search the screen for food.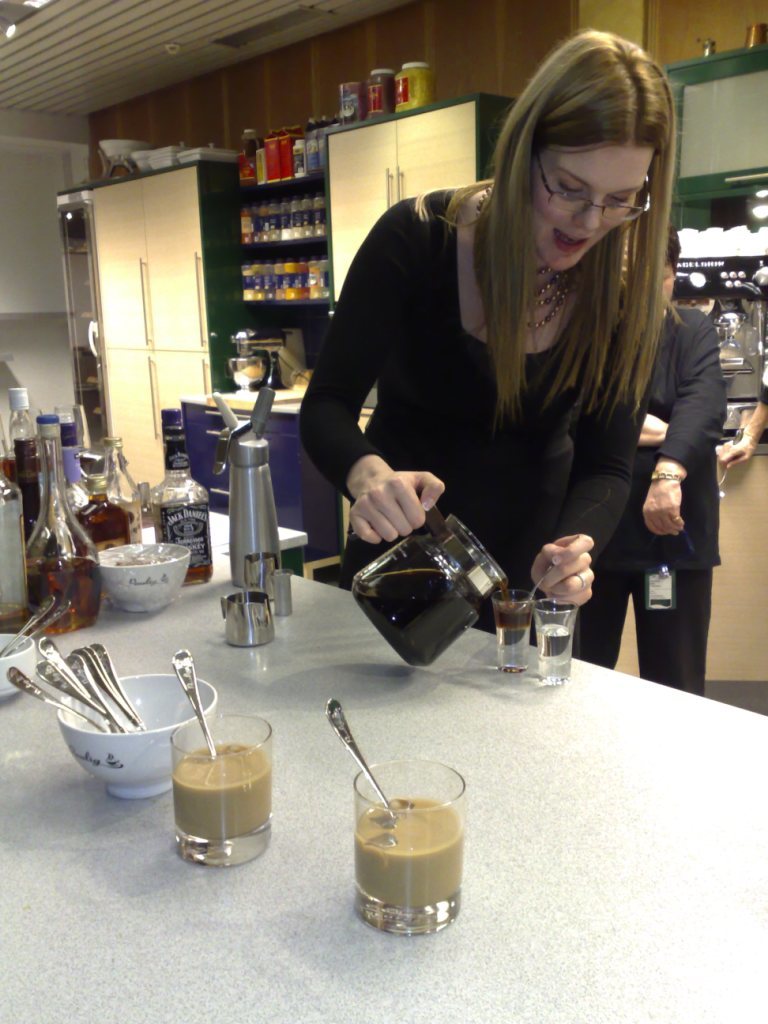
Found at left=111, top=553, right=180, bottom=568.
